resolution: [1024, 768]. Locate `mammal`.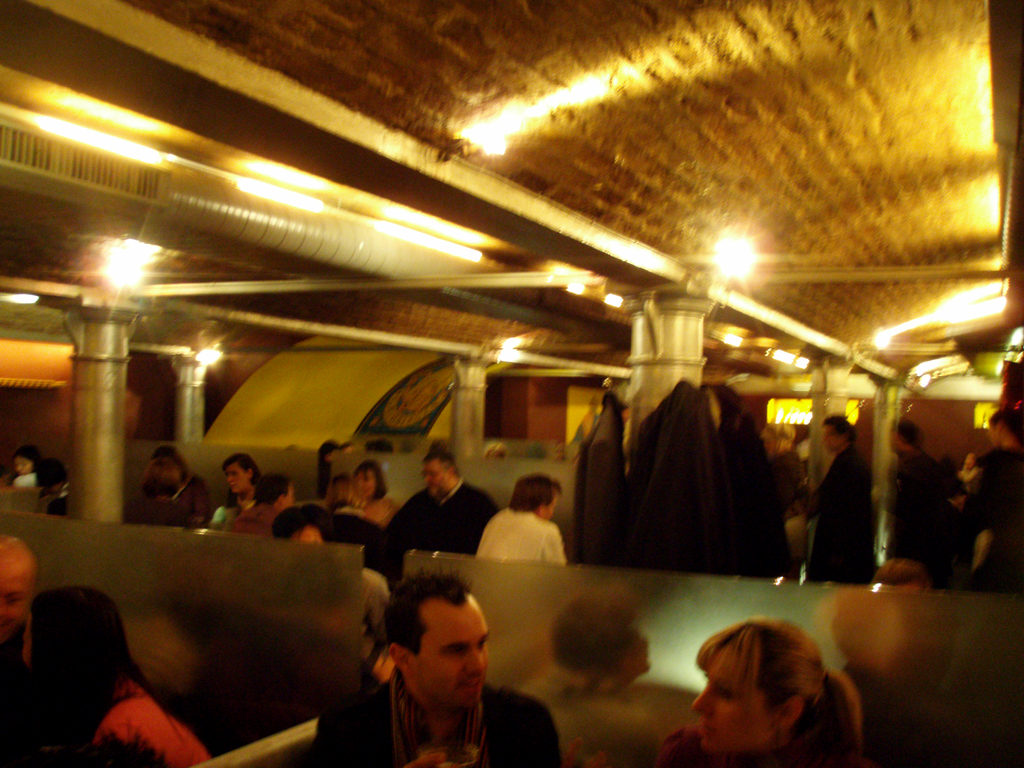
l=880, t=556, r=930, b=590.
